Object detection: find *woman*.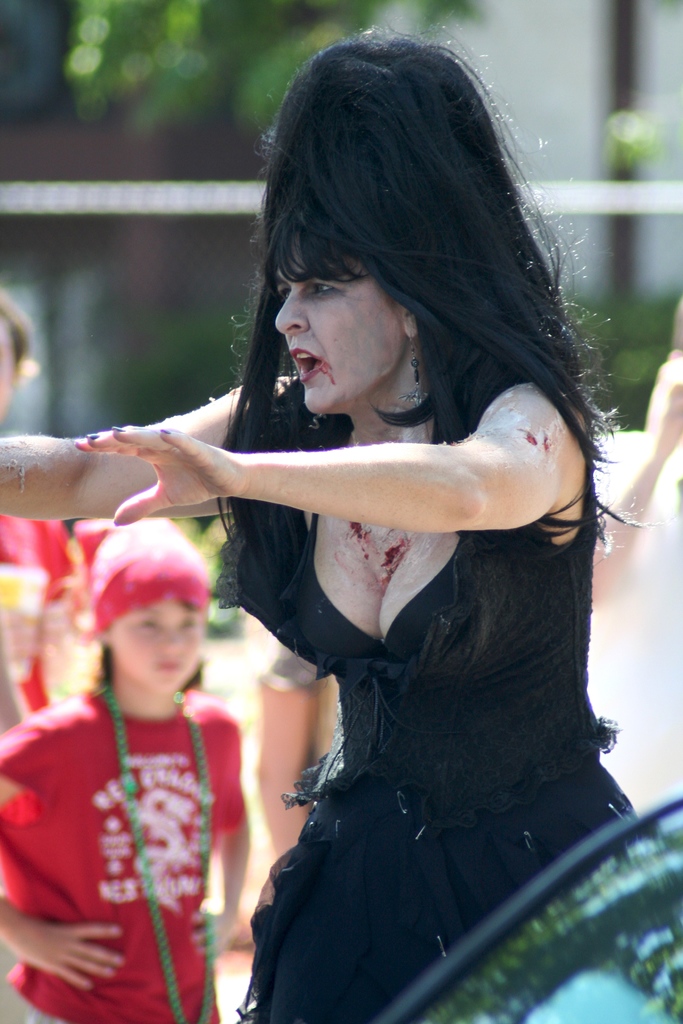
detection(128, 54, 640, 1005).
